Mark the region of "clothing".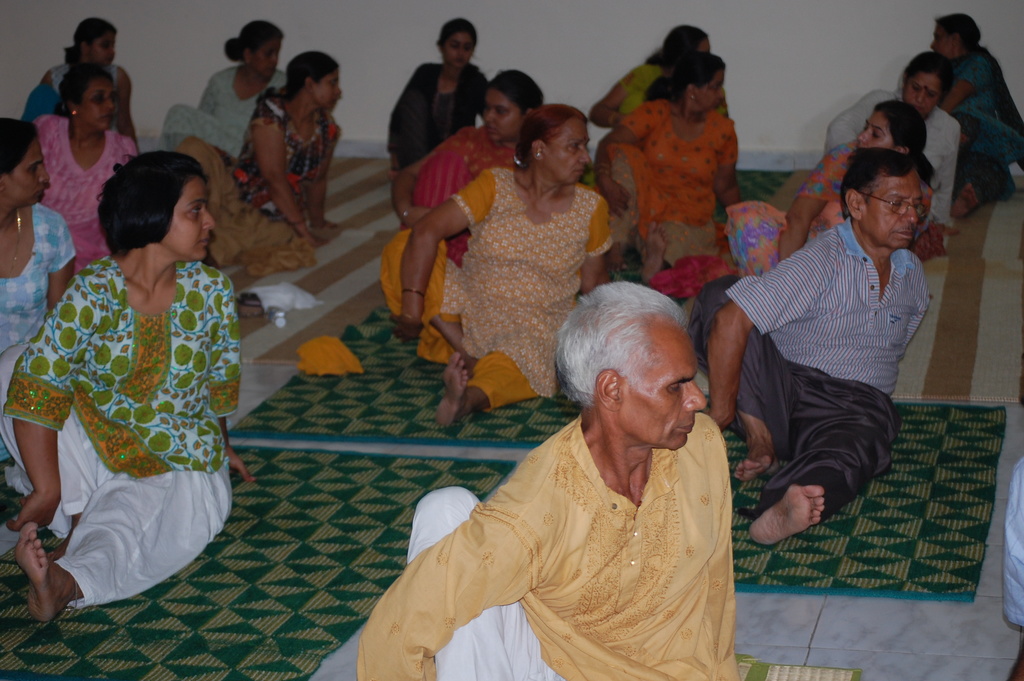
Region: 382, 163, 614, 414.
